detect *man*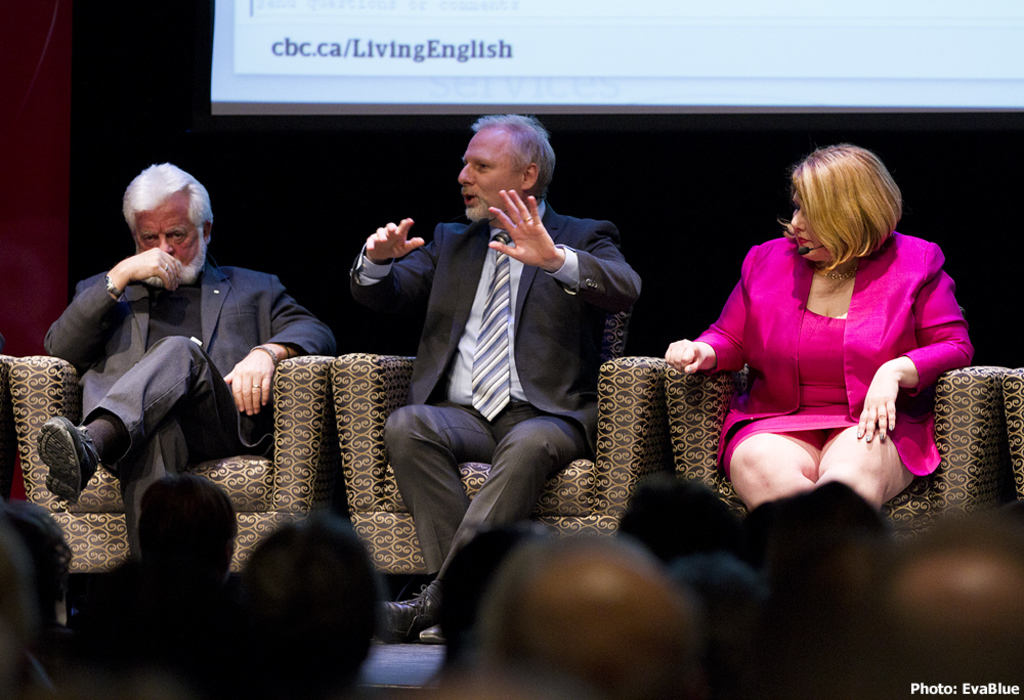
l=831, t=500, r=1023, b=699
